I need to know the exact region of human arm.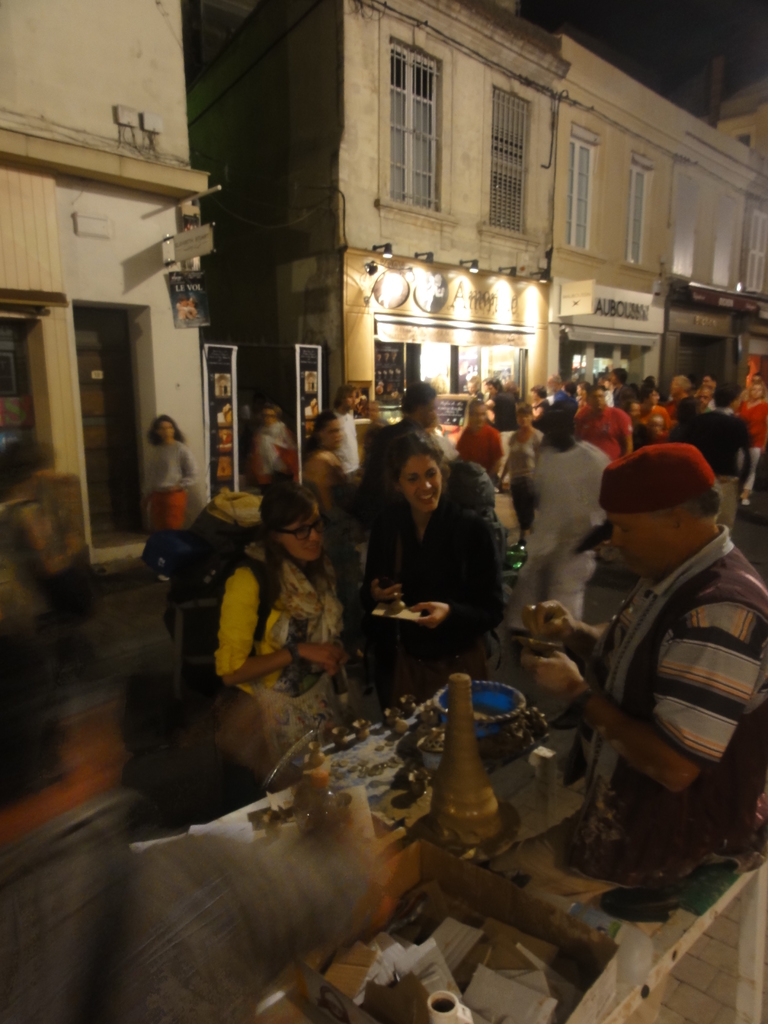
Region: left=515, top=595, right=604, bottom=662.
